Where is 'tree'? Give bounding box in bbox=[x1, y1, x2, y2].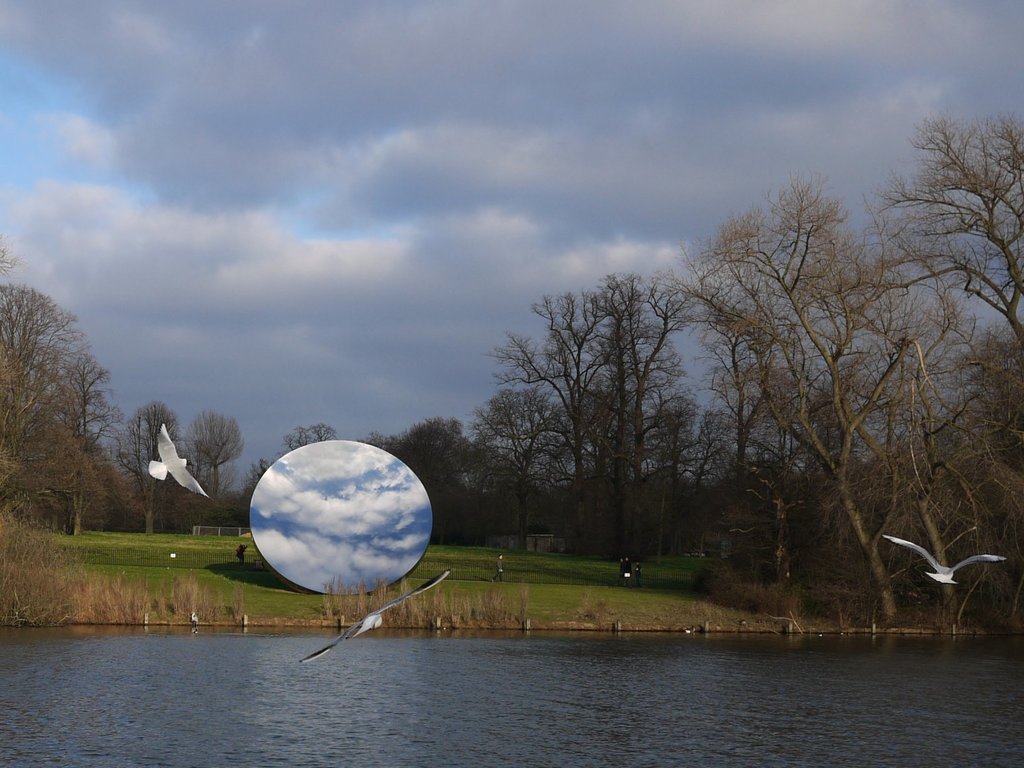
bbox=[56, 356, 117, 544].
